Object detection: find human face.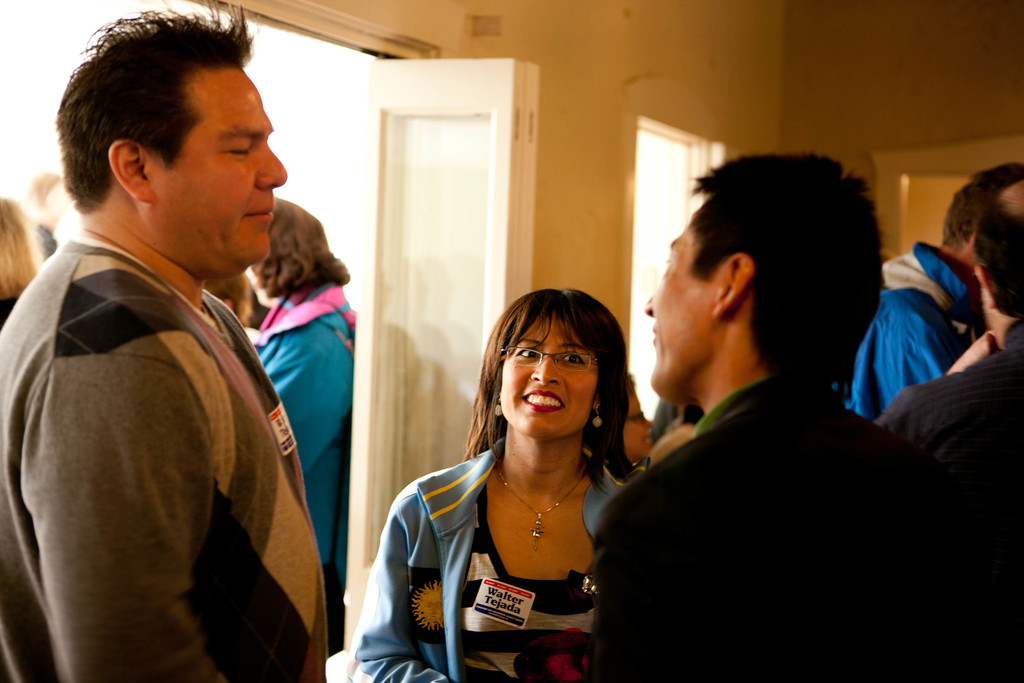
bbox=[639, 203, 710, 409].
